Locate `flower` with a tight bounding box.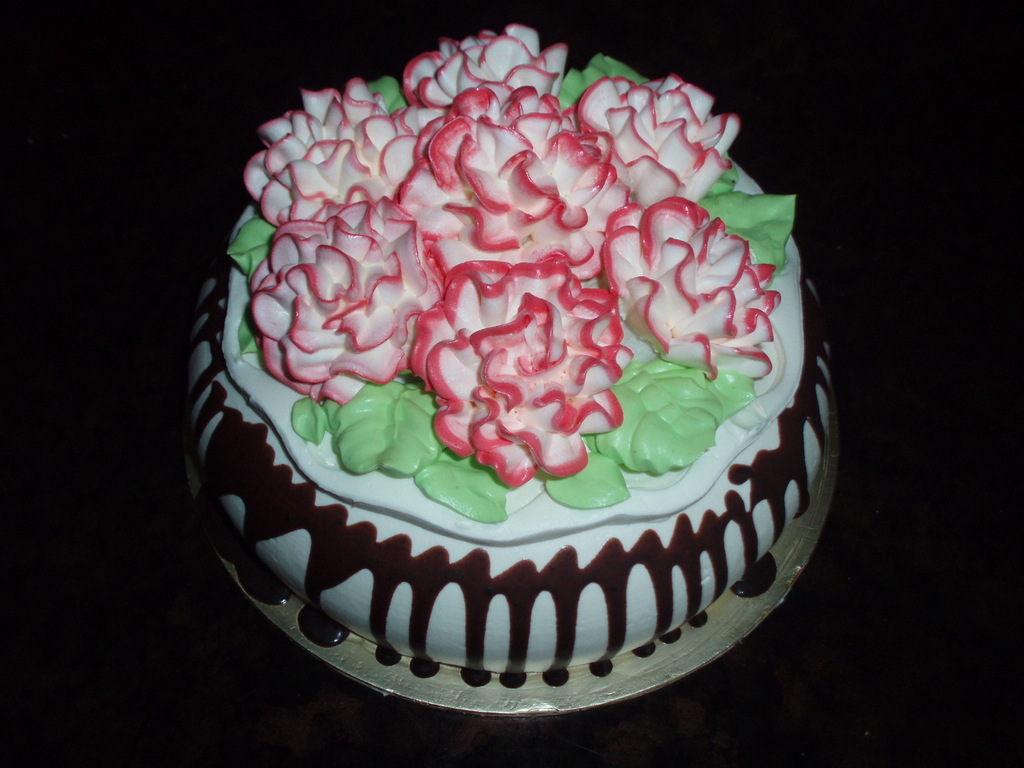
<region>257, 188, 419, 400</region>.
